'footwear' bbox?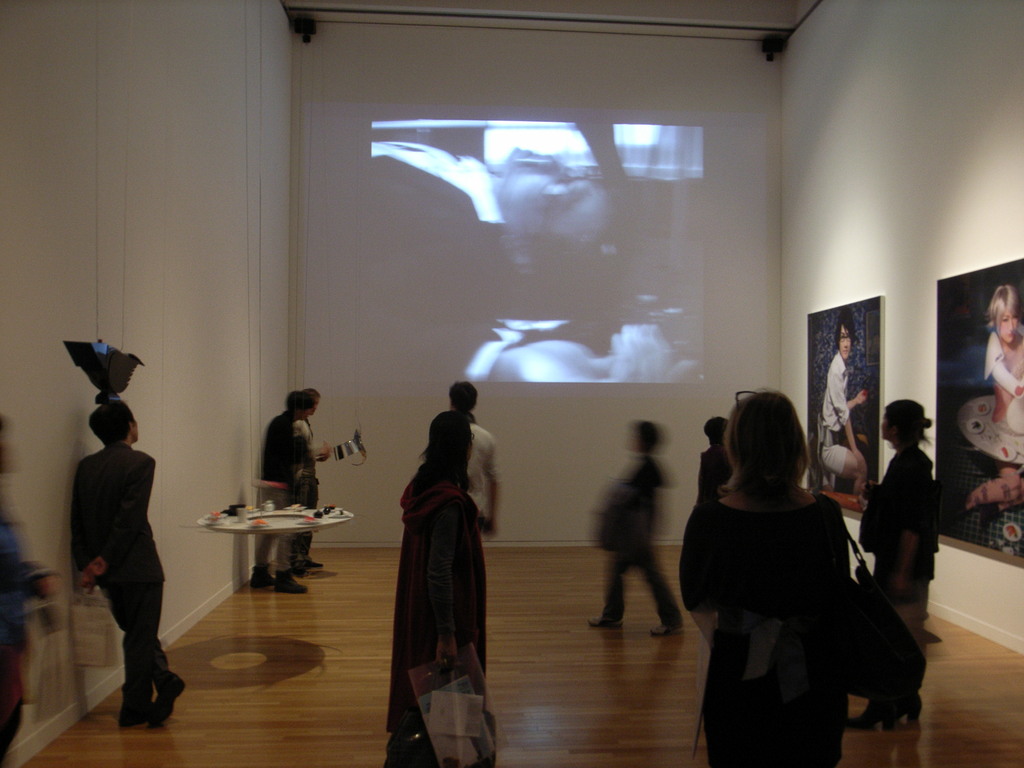
649:616:678:639
